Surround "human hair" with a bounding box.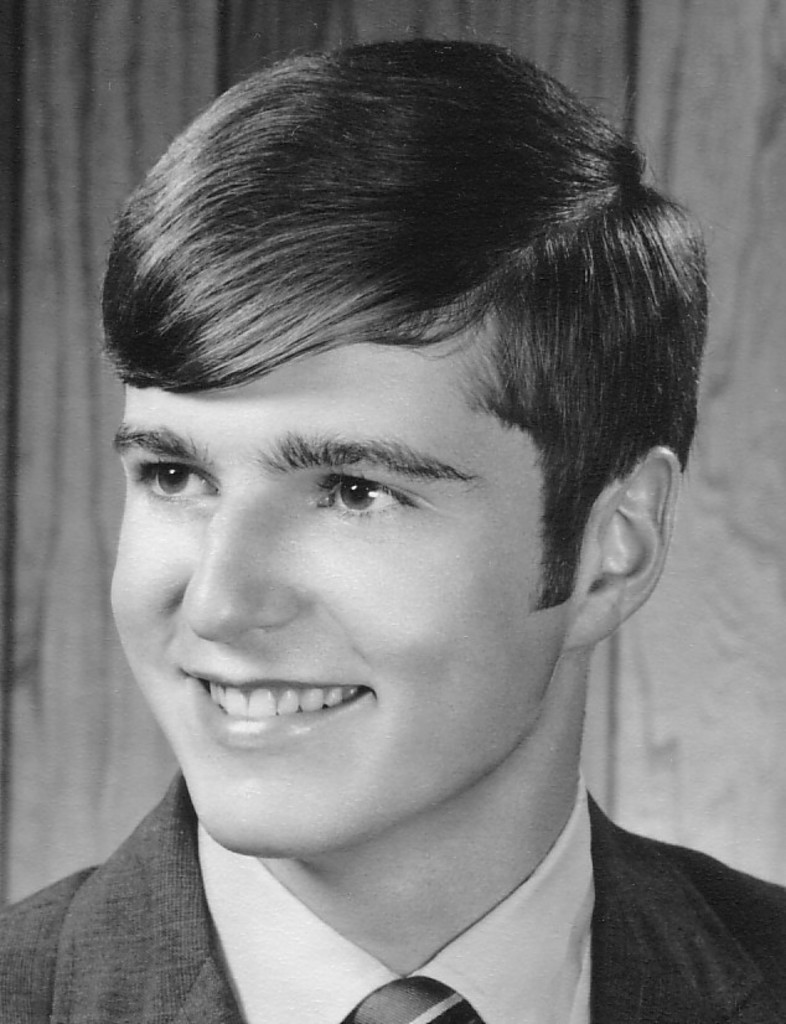
bbox(98, 15, 707, 606).
